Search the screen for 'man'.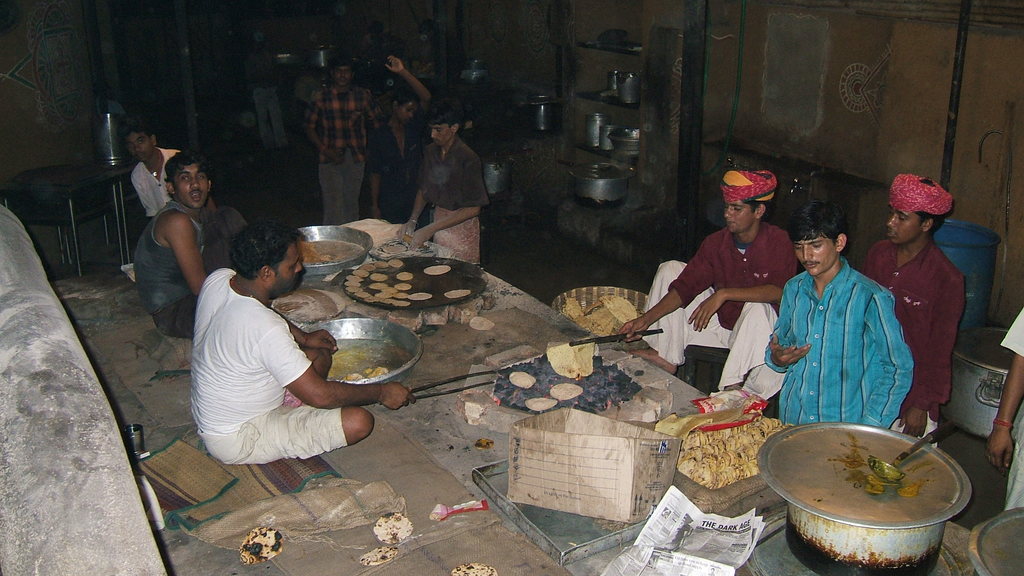
Found at rect(863, 171, 954, 442).
